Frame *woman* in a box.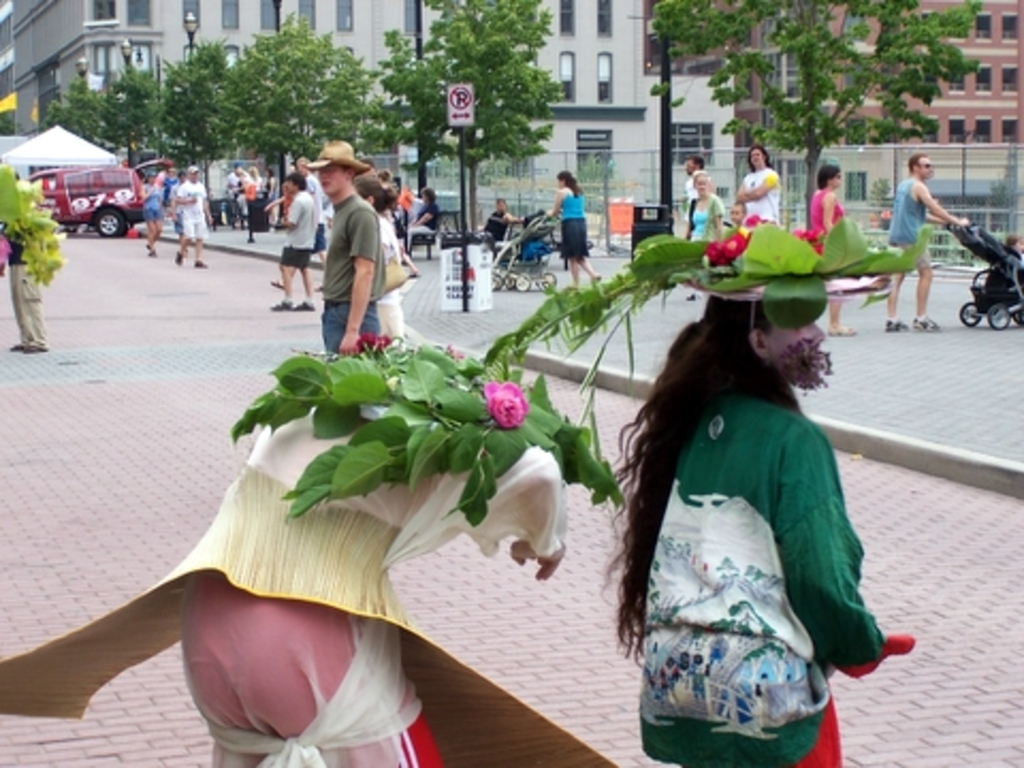
683:166:727:260.
